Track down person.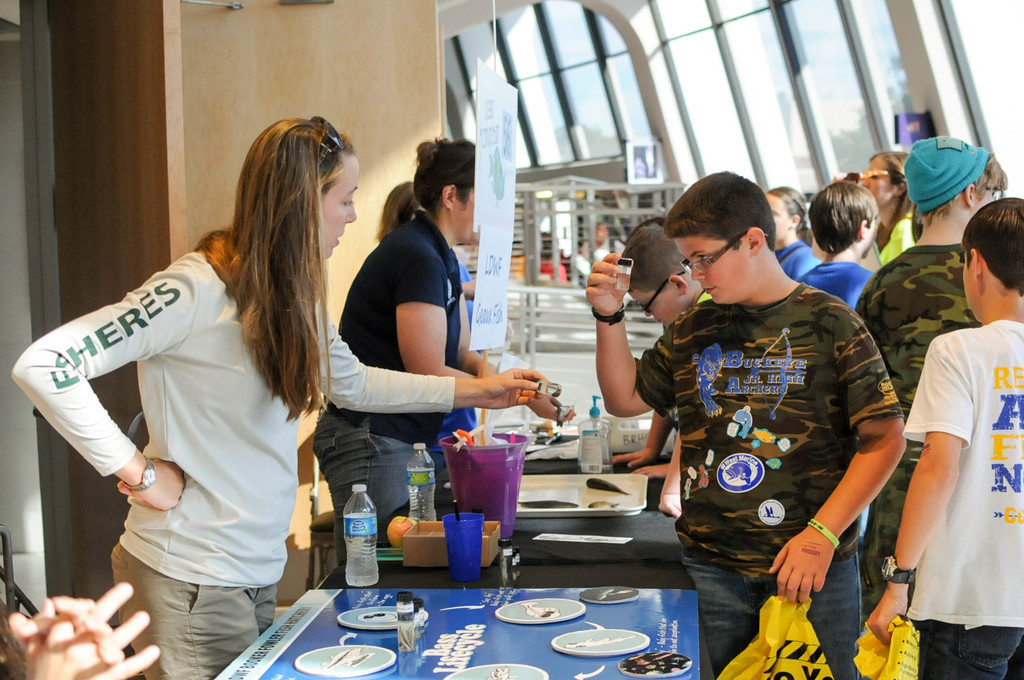
Tracked to detection(865, 194, 1023, 679).
